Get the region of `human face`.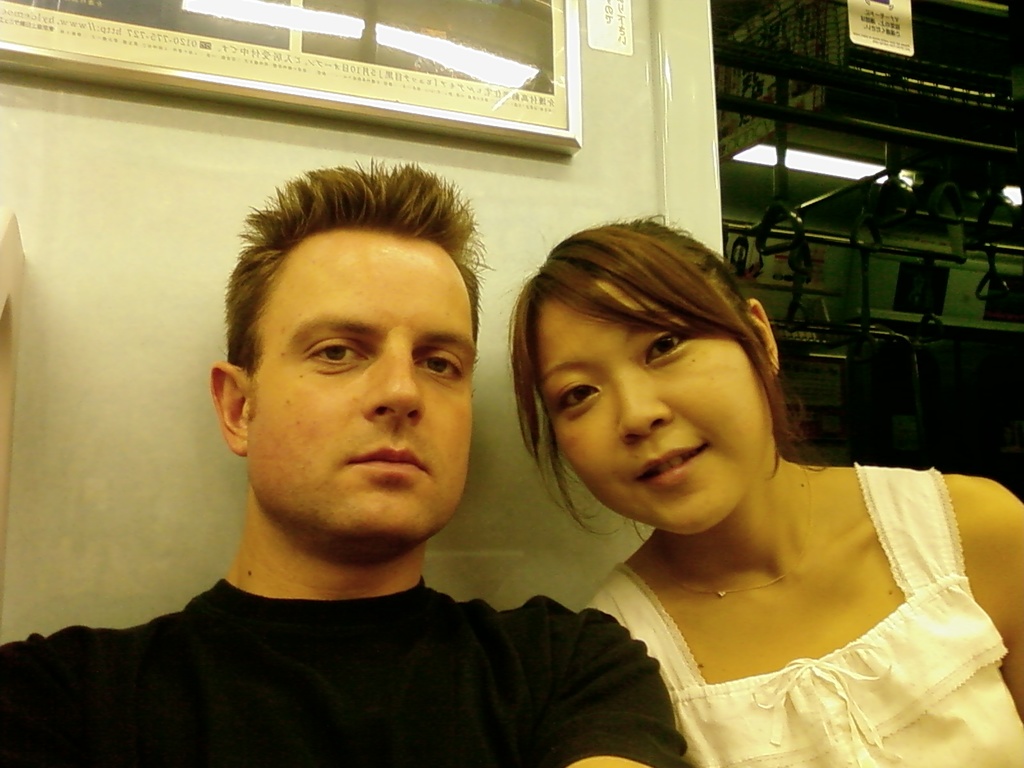
(x1=248, y1=228, x2=487, y2=543).
